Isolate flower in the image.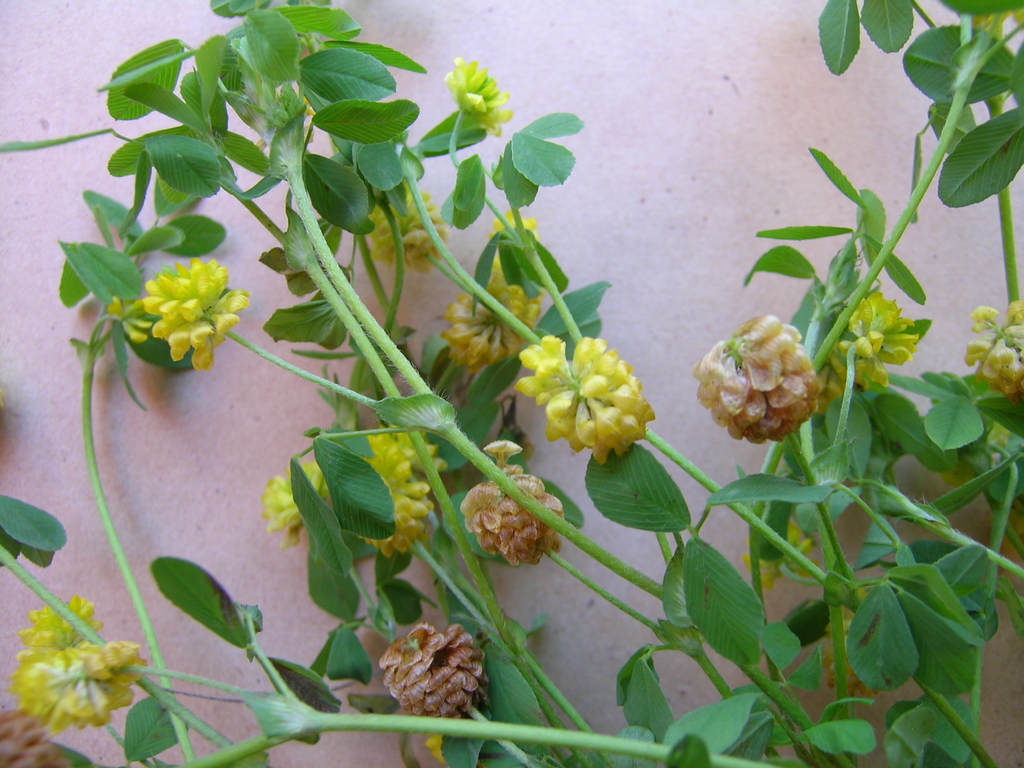
Isolated region: 812,297,916,397.
